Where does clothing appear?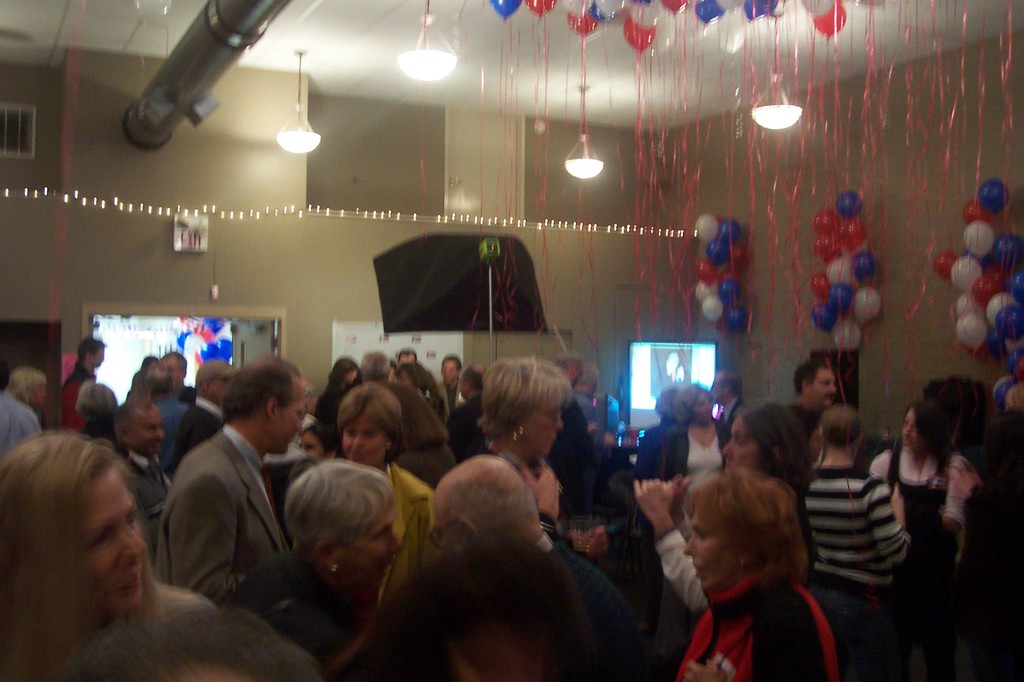
Appears at bbox=[716, 395, 749, 448].
